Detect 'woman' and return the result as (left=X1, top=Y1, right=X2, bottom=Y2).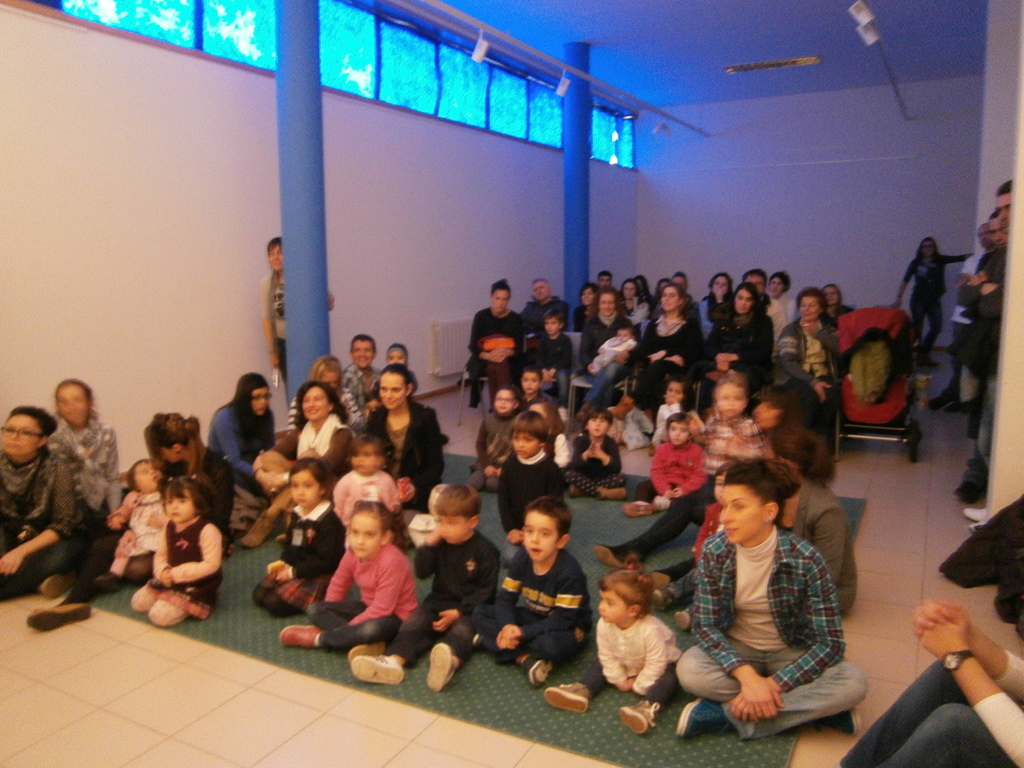
(left=620, top=276, right=652, bottom=326).
